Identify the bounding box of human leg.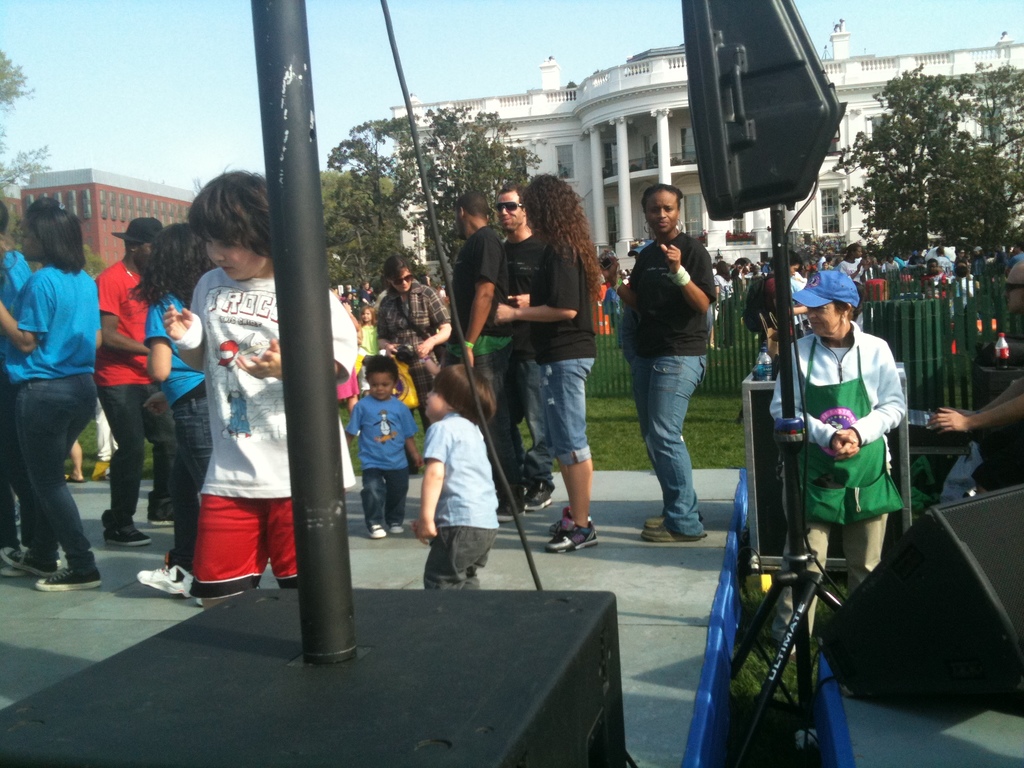
[851, 508, 886, 589].
